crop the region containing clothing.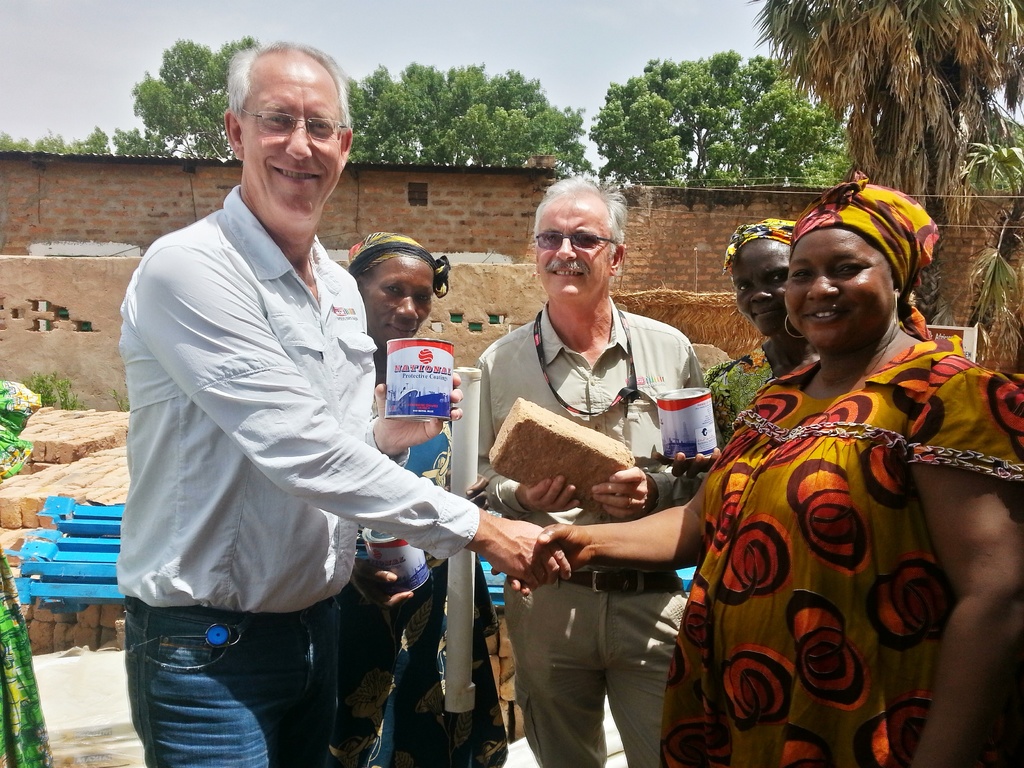
Crop region: {"x1": 702, "y1": 341, "x2": 772, "y2": 456}.
